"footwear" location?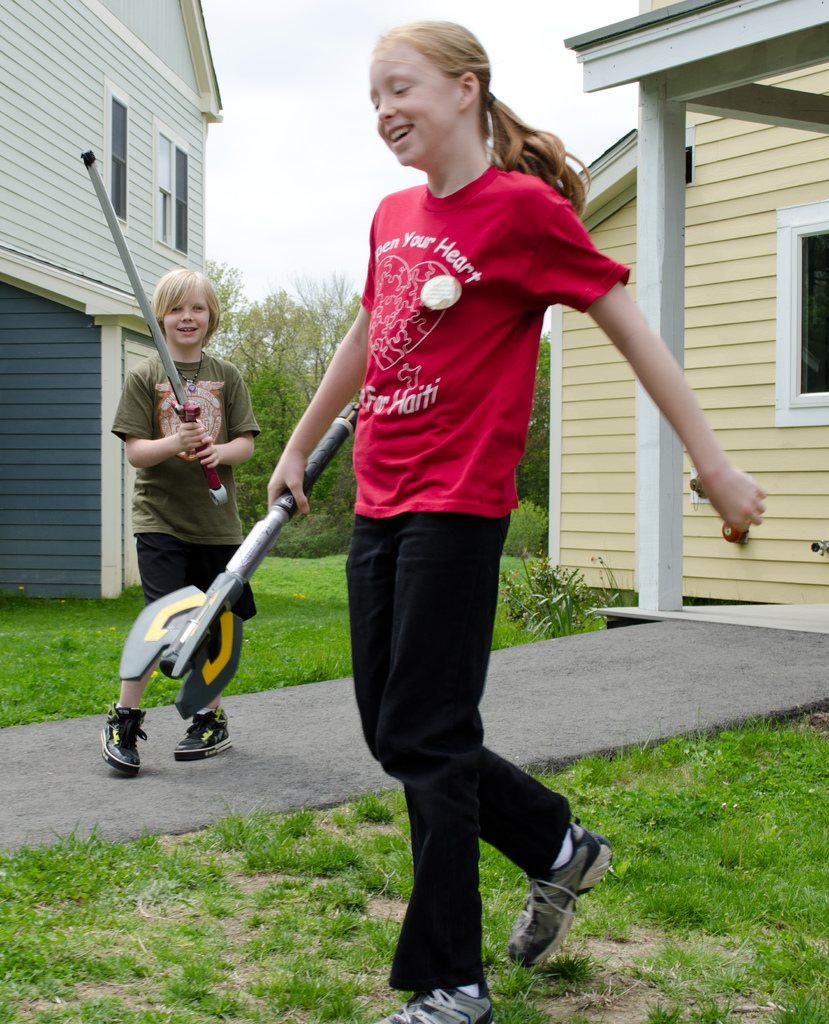
(522,829,601,977)
